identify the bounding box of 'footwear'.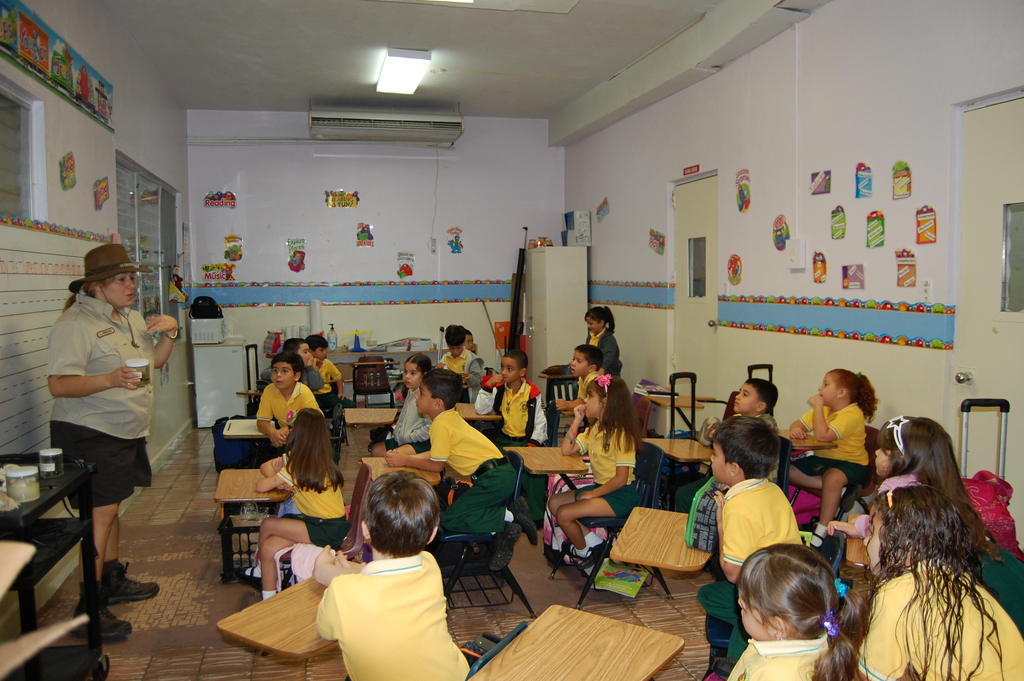
bbox(102, 561, 155, 603).
